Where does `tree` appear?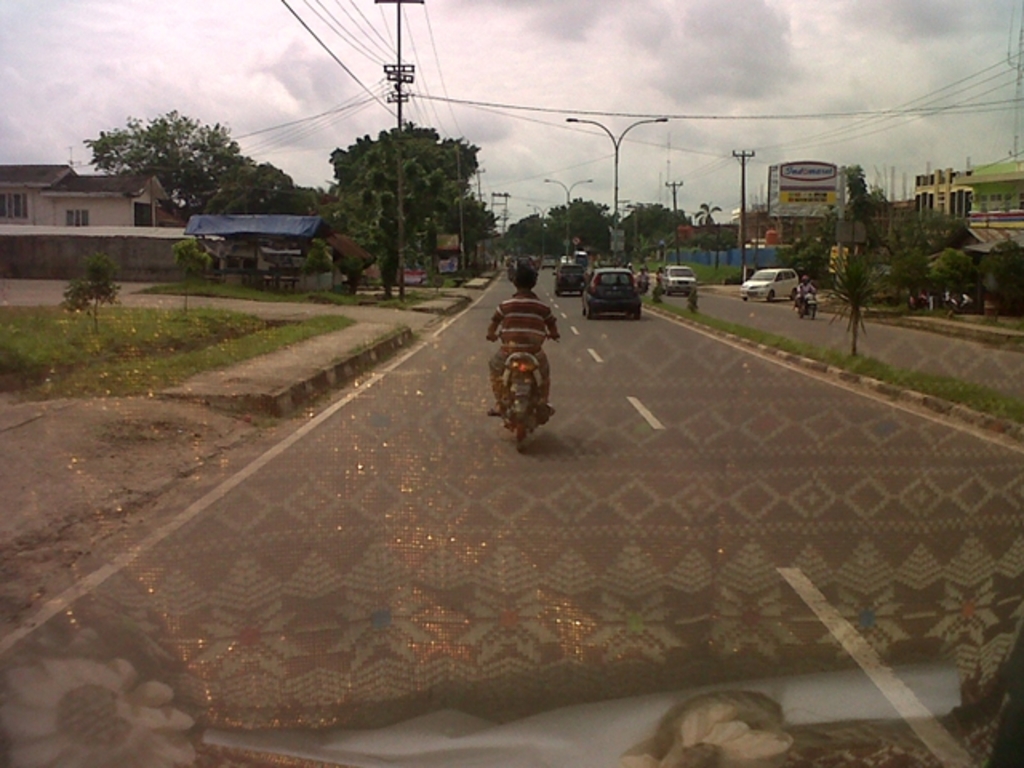
Appears at [80,99,251,206].
